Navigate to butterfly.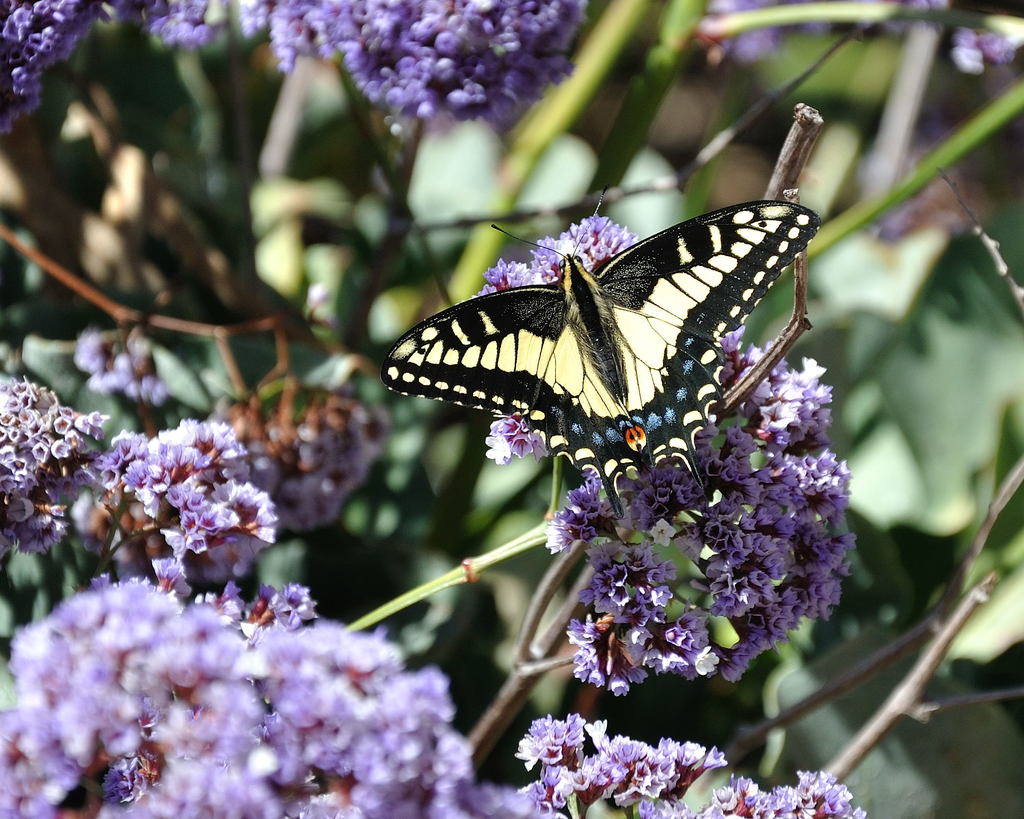
Navigation target: 381, 149, 813, 490.
